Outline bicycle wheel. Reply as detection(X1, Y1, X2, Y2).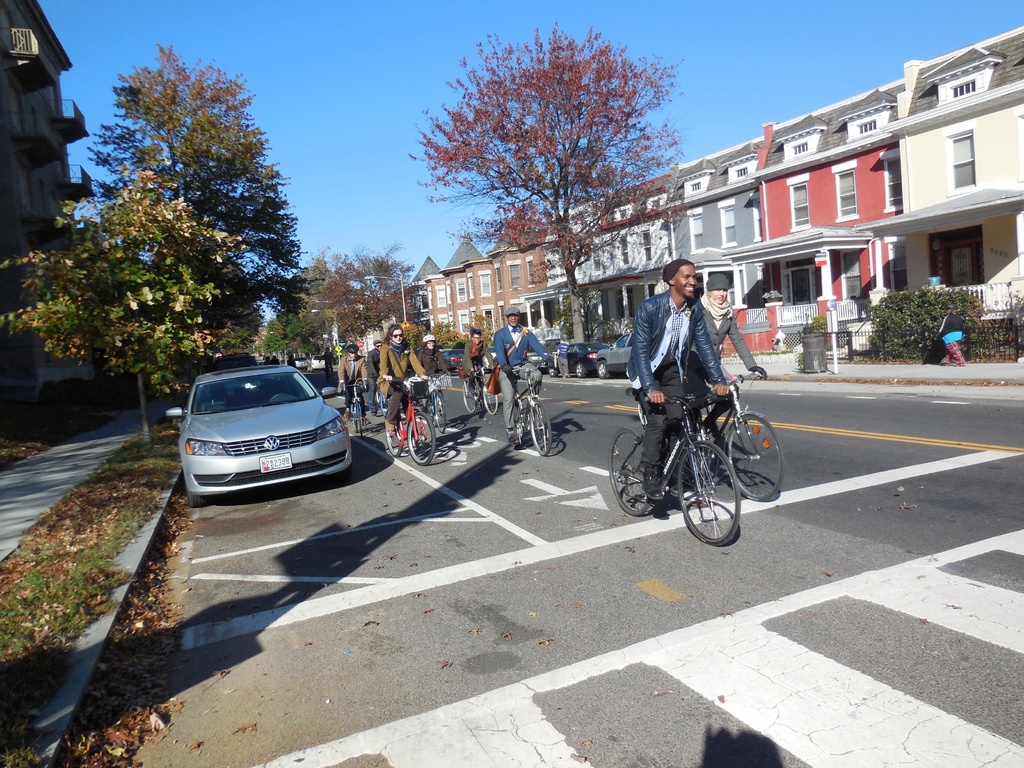
detection(378, 401, 404, 461).
